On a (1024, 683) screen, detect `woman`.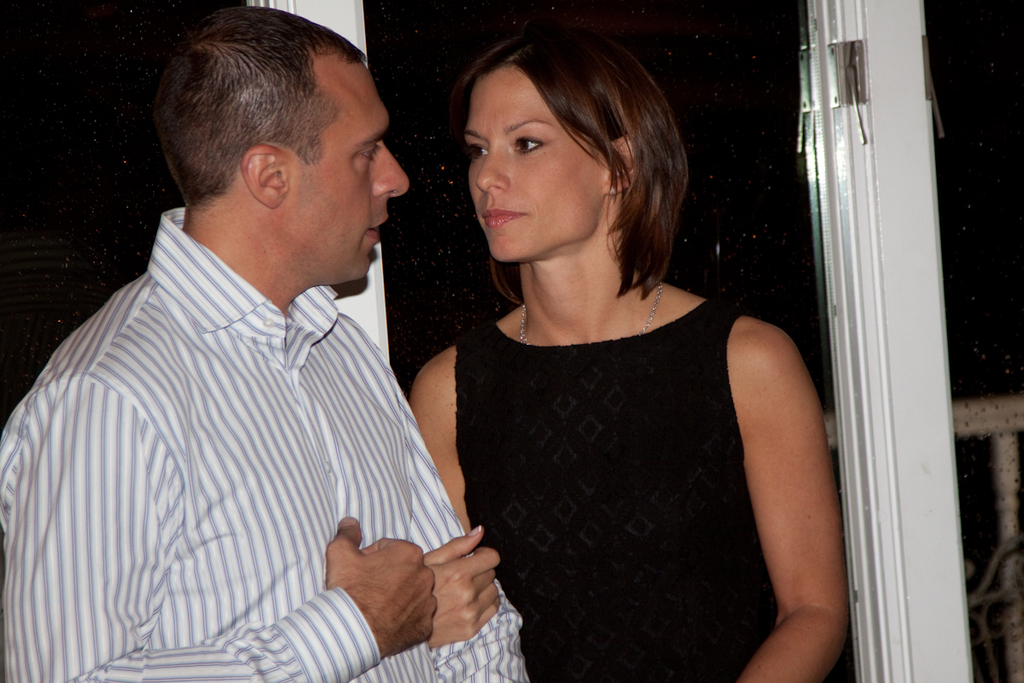
left=381, top=39, right=847, bottom=678.
